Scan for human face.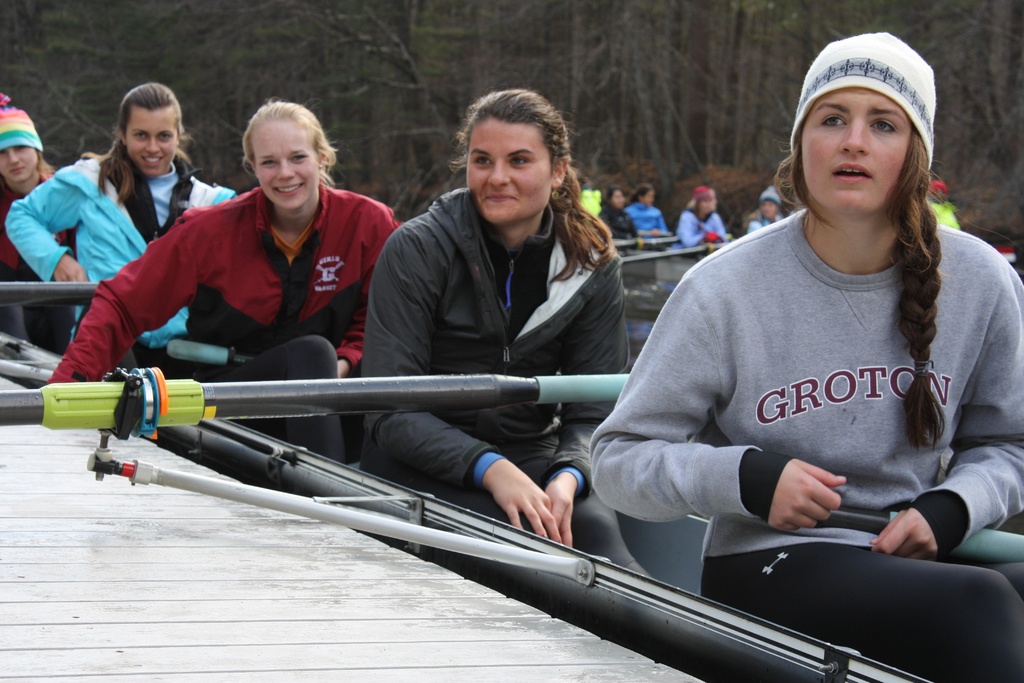
Scan result: box=[802, 90, 913, 211].
